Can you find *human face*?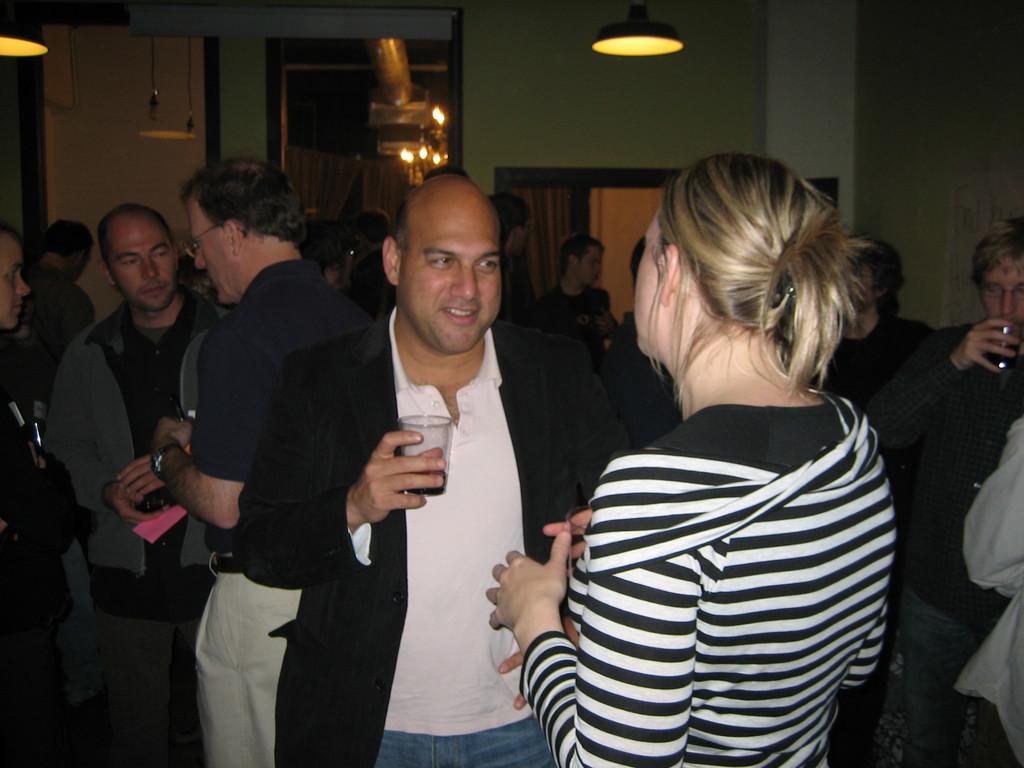
Yes, bounding box: 627, 193, 668, 358.
